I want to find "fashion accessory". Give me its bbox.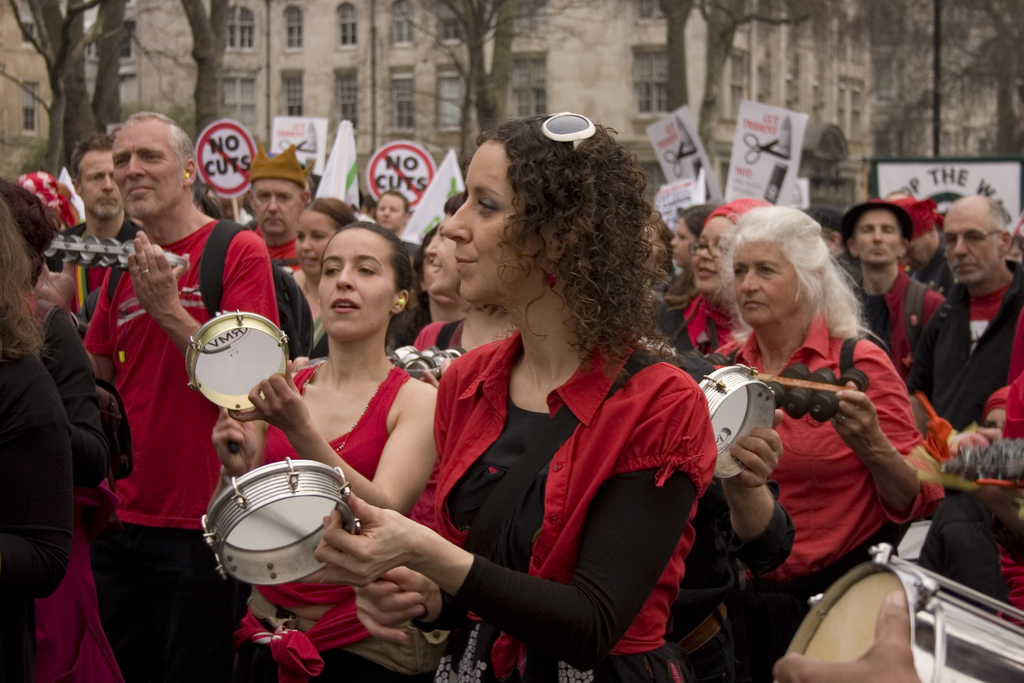
l=541, t=110, r=601, b=150.
